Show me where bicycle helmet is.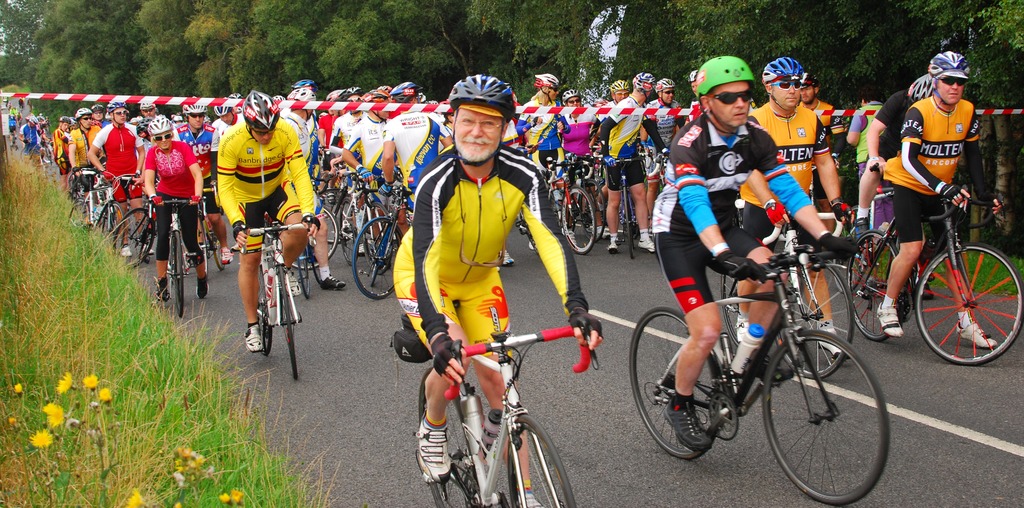
bicycle helmet is at bbox(140, 104, 149, 107).
